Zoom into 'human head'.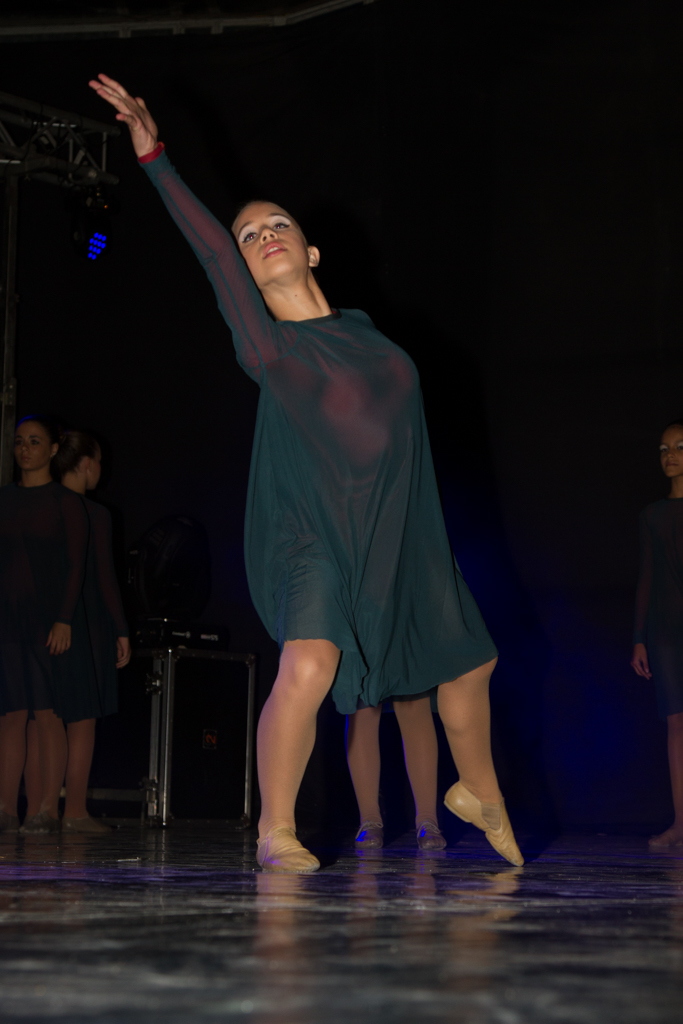
Zoom target: (656,421,682,476).
